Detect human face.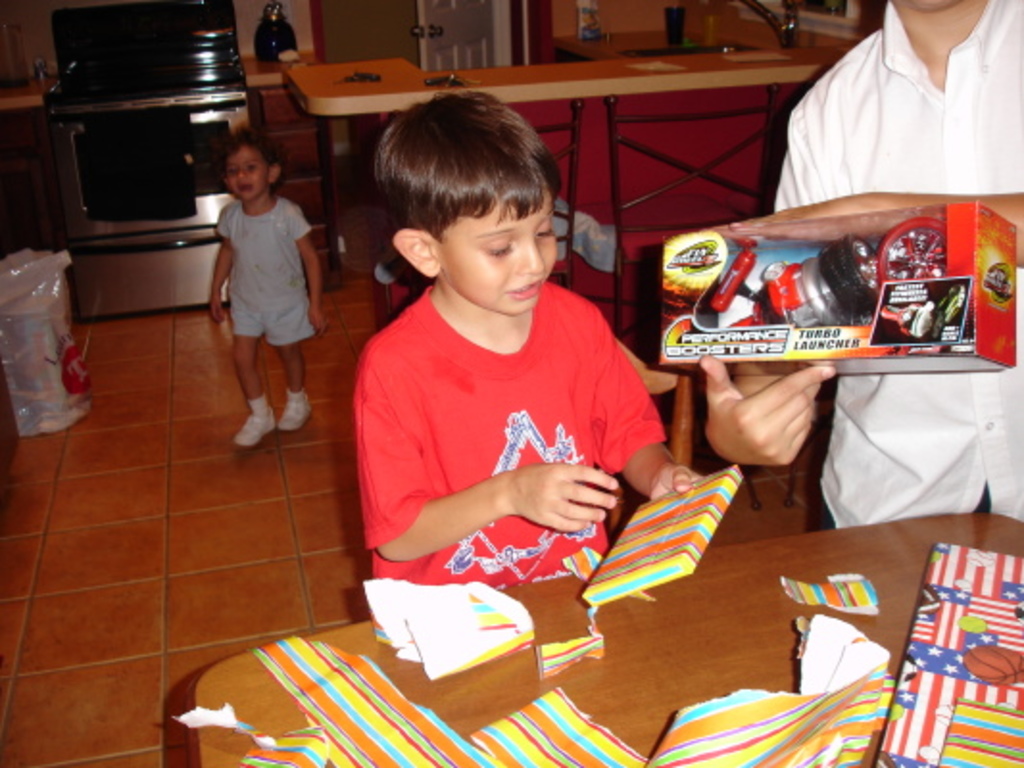
Detected at <region>227, 152, 273, 205</region>.
